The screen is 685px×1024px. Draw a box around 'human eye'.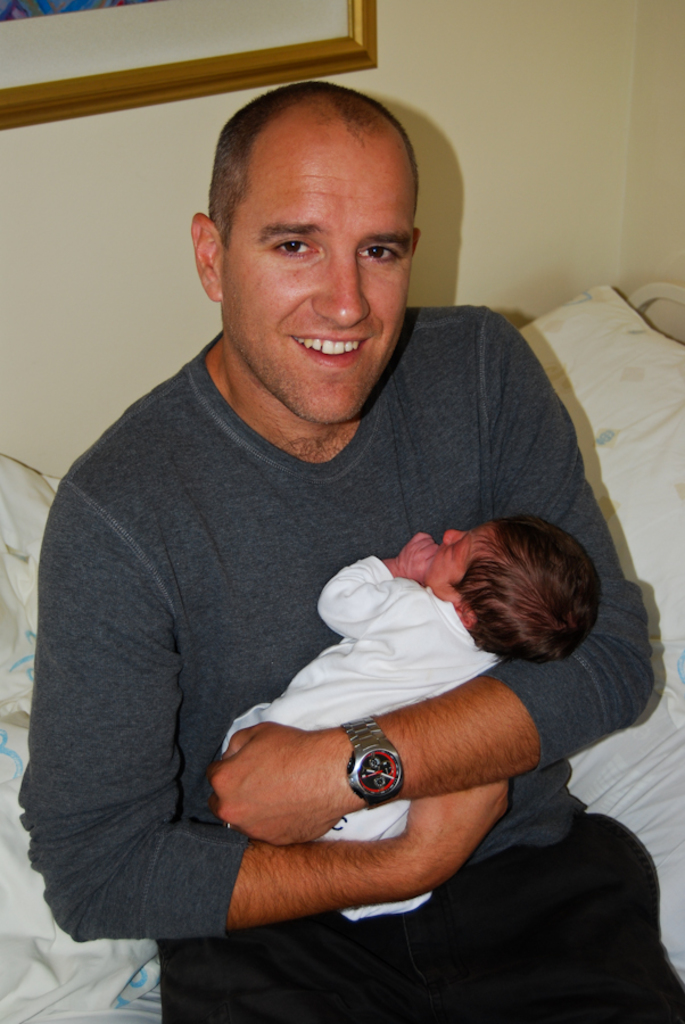
(352,231,412,269).
